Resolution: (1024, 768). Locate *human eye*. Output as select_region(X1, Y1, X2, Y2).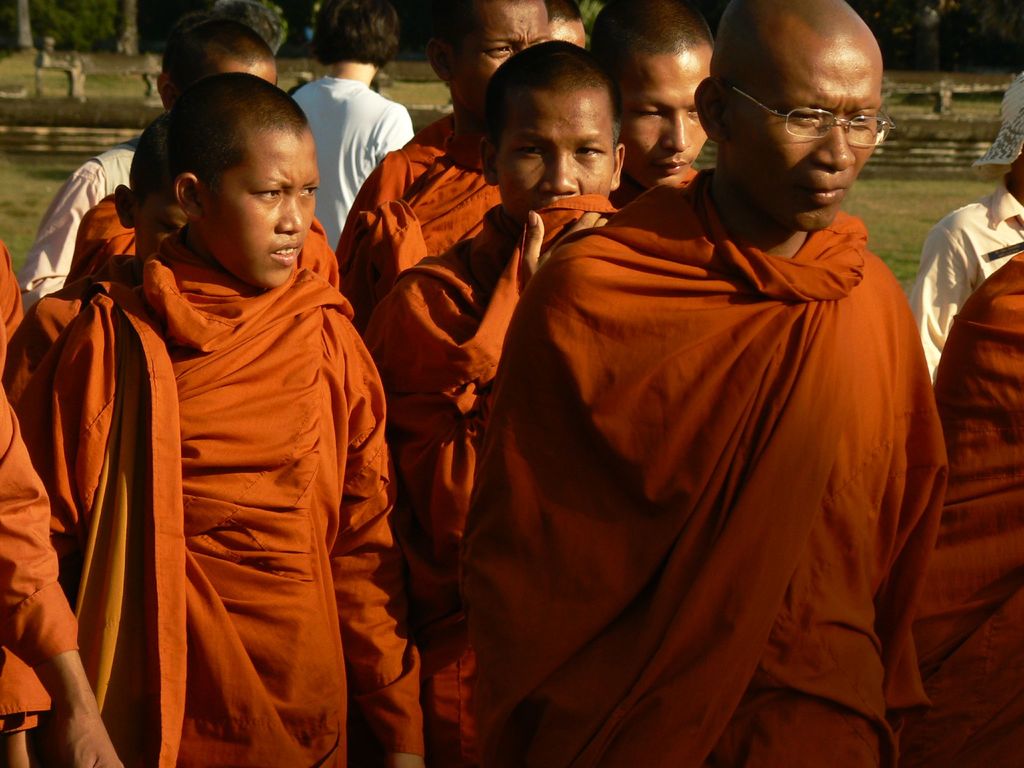
select_region(685, 109, 697, 120).
